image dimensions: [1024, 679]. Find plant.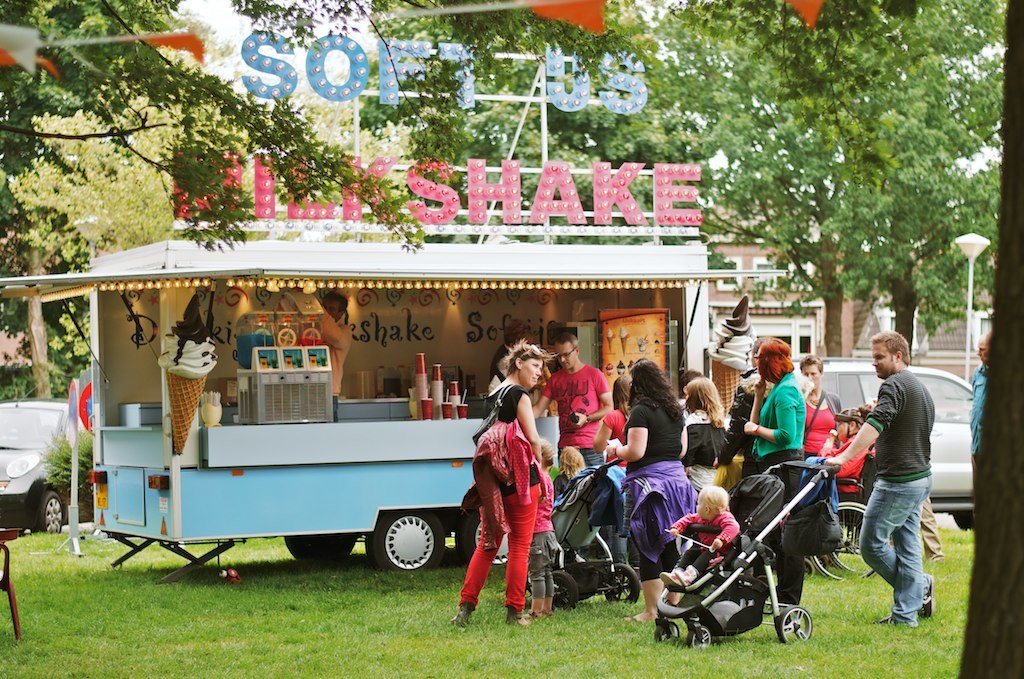
detection(0, 315, 83, 401).
